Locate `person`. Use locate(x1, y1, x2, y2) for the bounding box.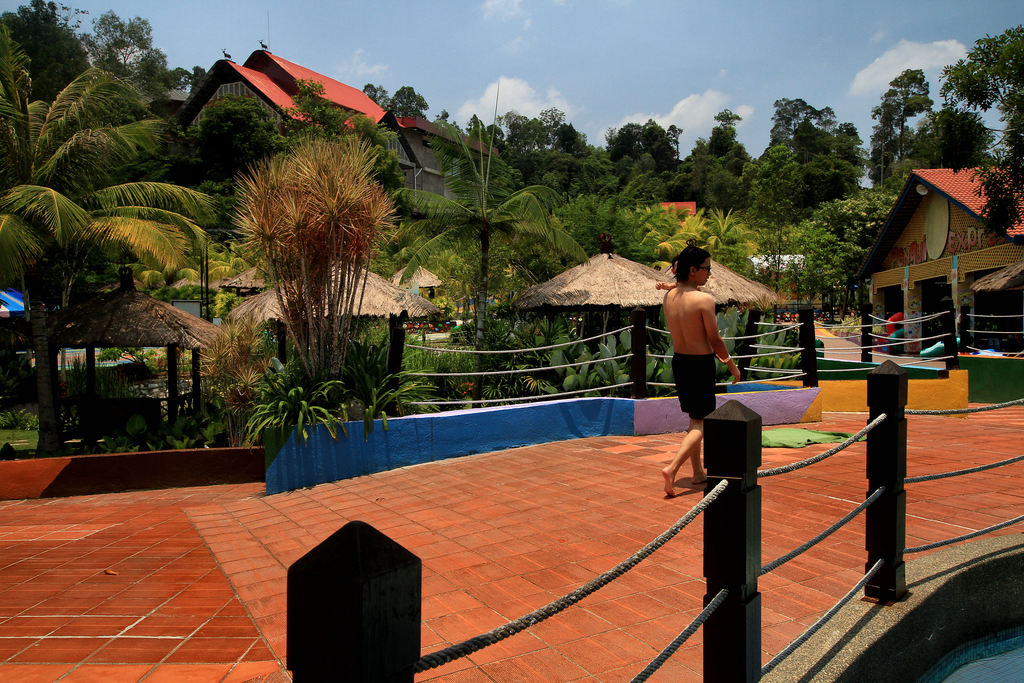
locate(652, 254, 739, 469).
